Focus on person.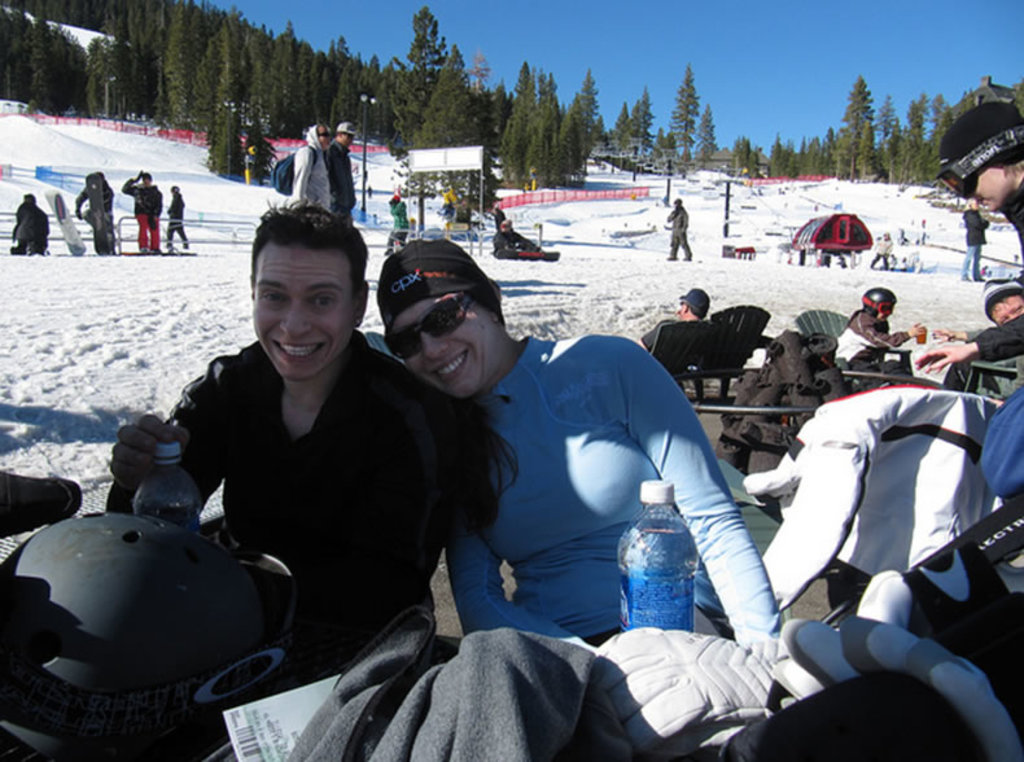
Focused at locate(121, 168, 165, 253).
